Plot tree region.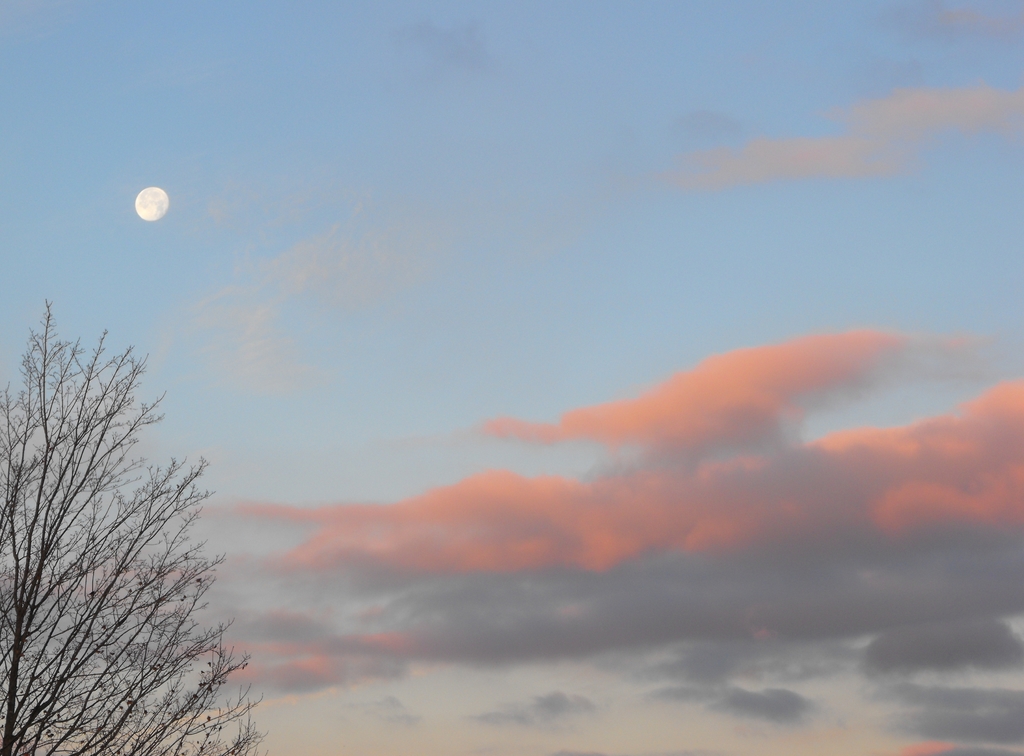
Plotted at 0:300:266:755.
